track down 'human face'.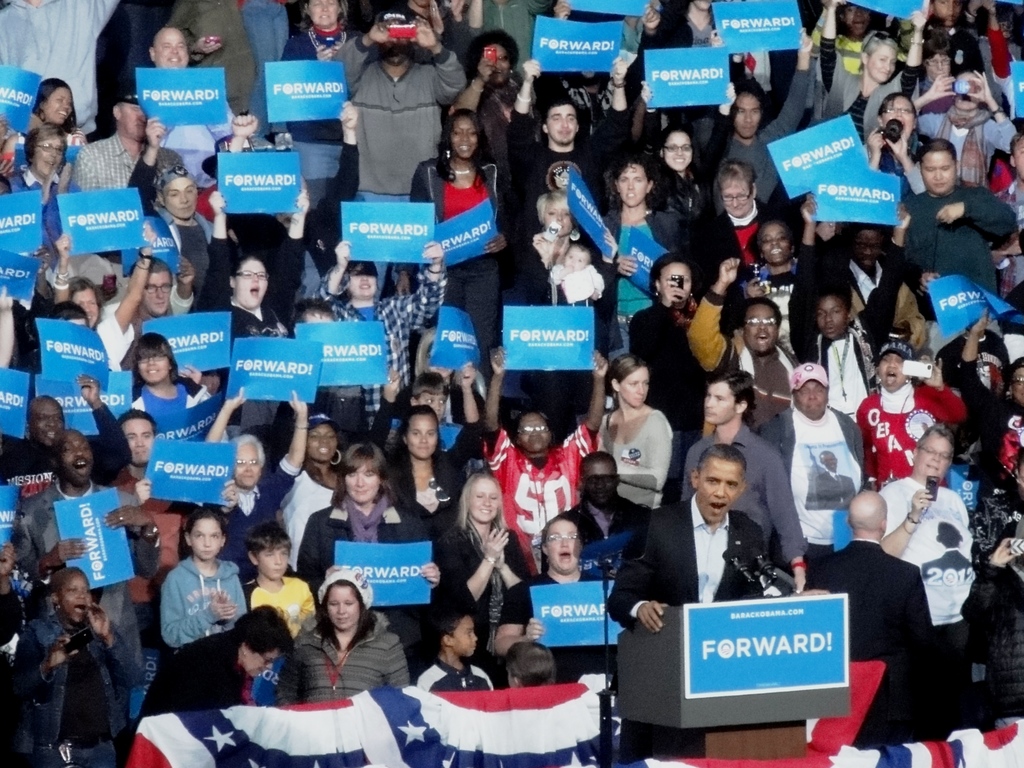
Tracked to <box>408,416,438,457</box>.
